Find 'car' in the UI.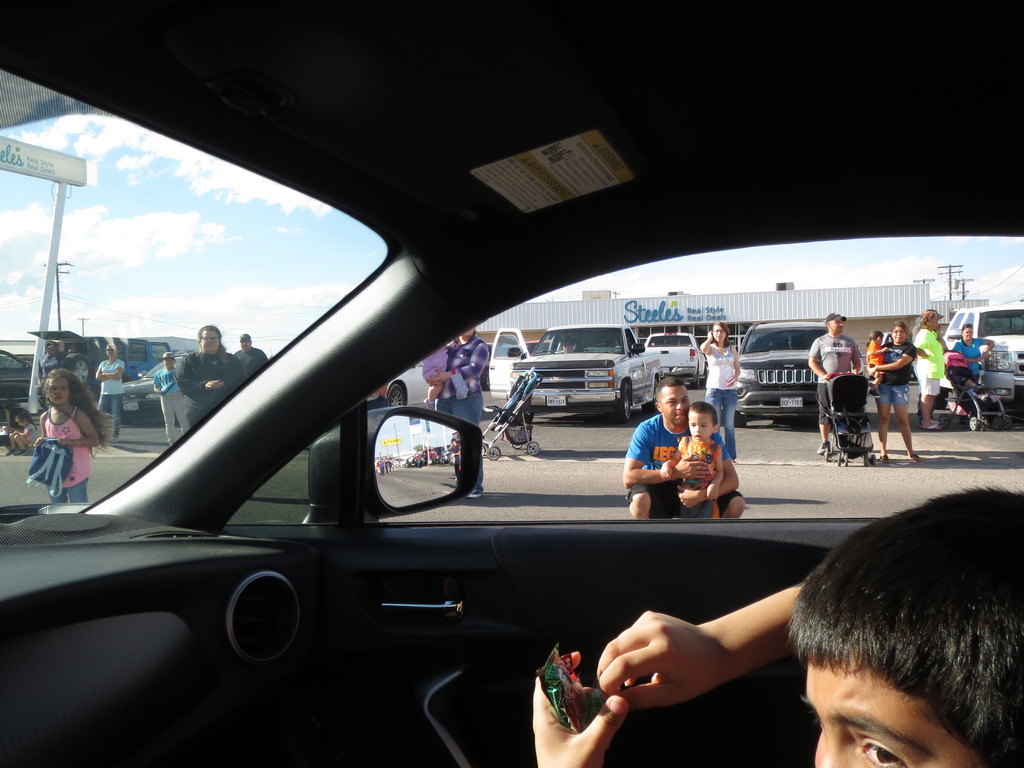
UI element at <bbox>116, 351, 191, 417</bbox>.
